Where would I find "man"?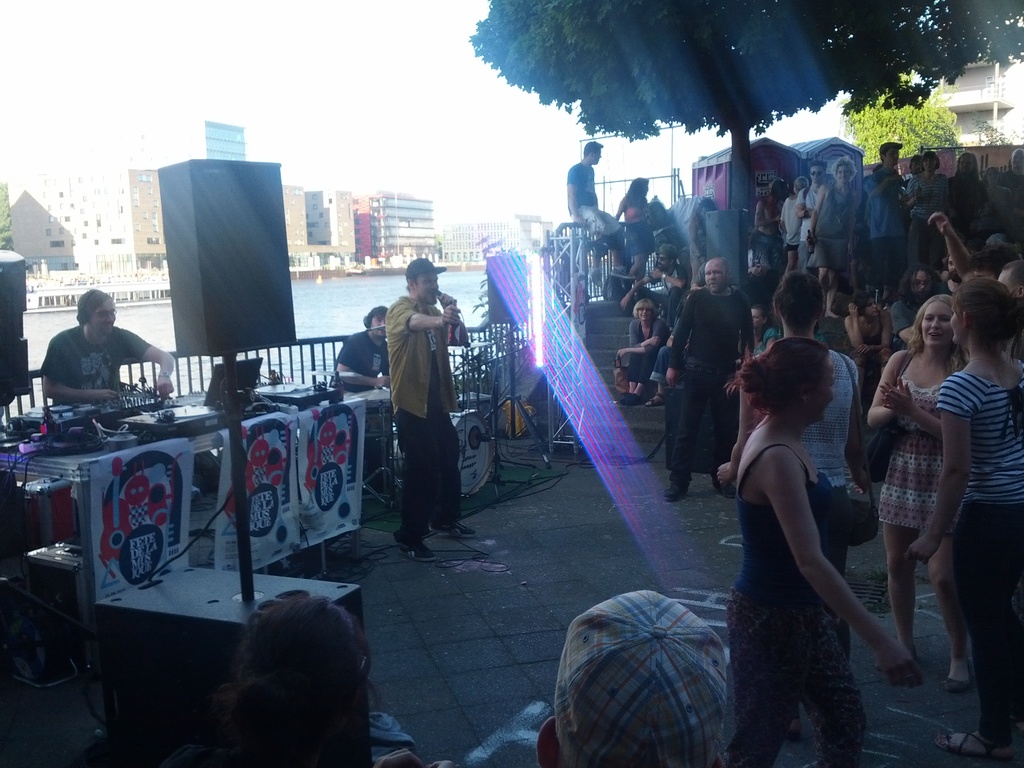
At [941,252,964,312].
